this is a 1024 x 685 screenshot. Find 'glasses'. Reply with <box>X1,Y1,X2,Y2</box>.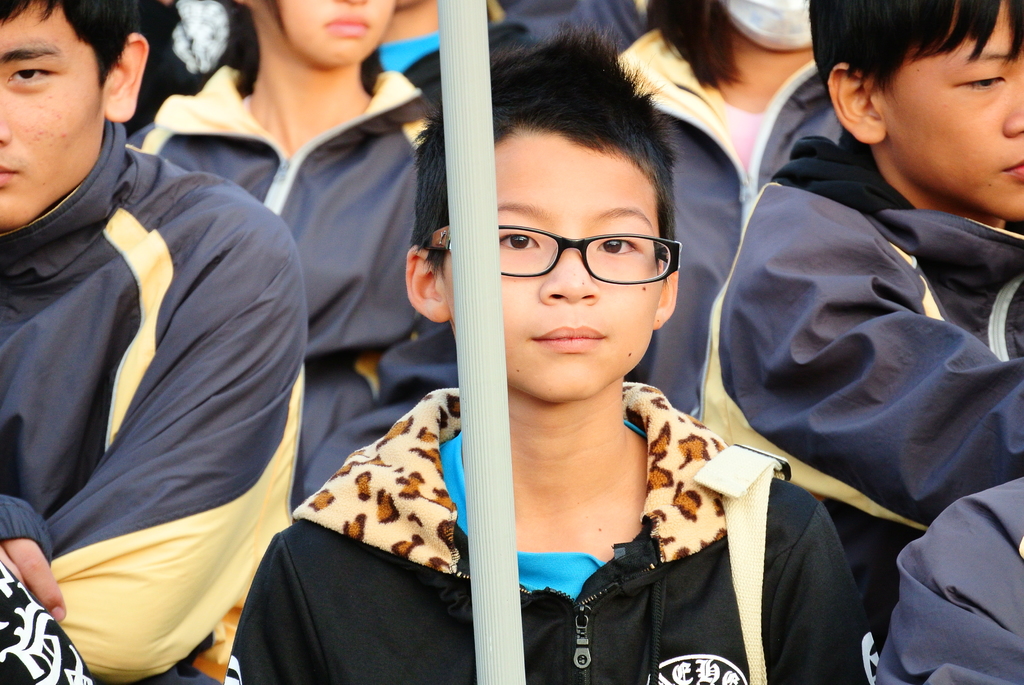
<box>472,210,683,293</box>.
